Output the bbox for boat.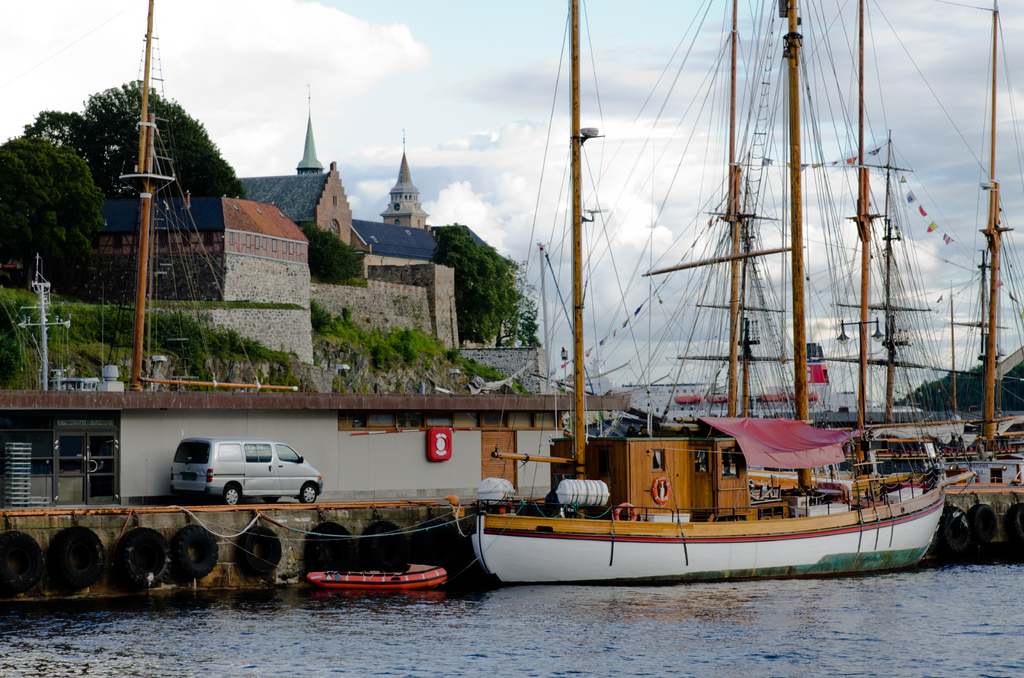
left=304, top=563, right=446, bottom=592.
